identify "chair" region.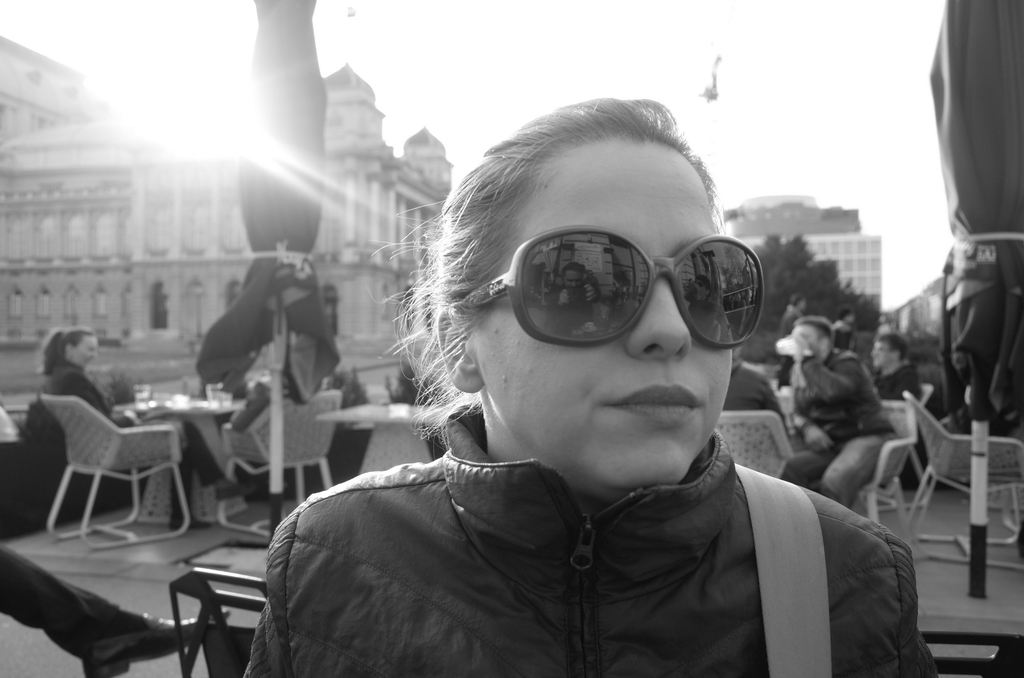
Region: bbox=[867, 383, 934, 507].
